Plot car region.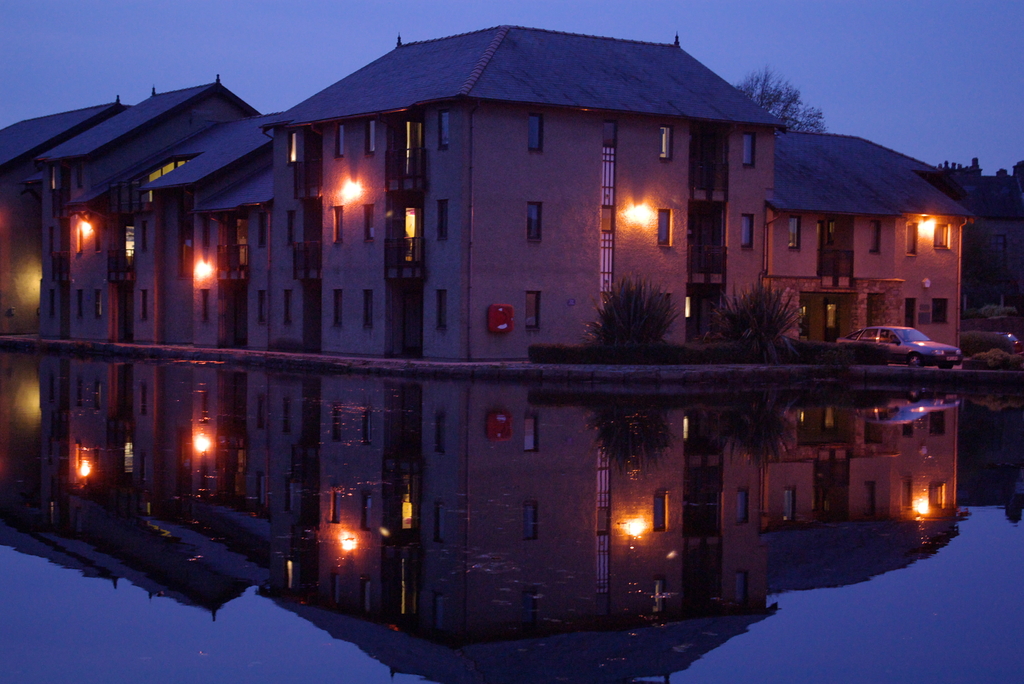
Plotted at 836 319 975 370.
